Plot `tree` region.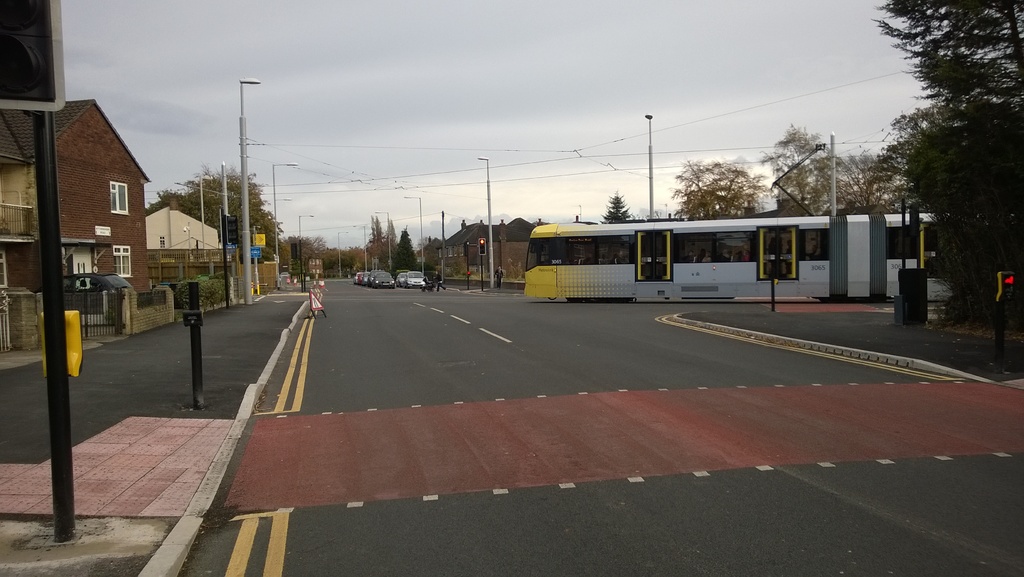
Plotted at [x1=388, y1=228, x2=428, y2=282].
